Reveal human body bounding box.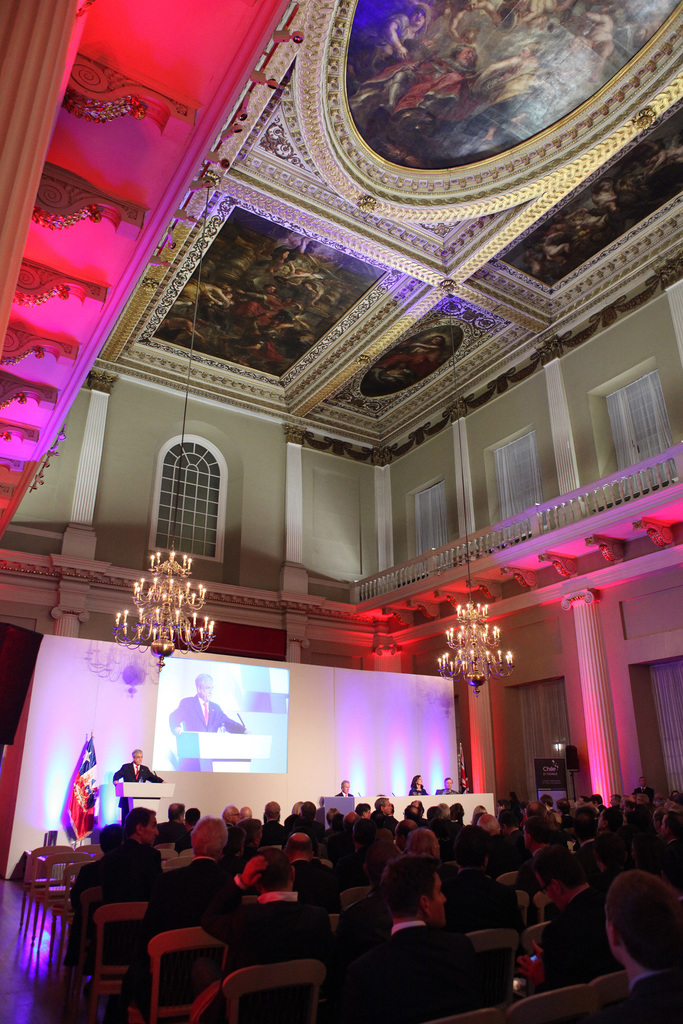
Revealed: x1=113, y1=748, x2=160, y2=819.
